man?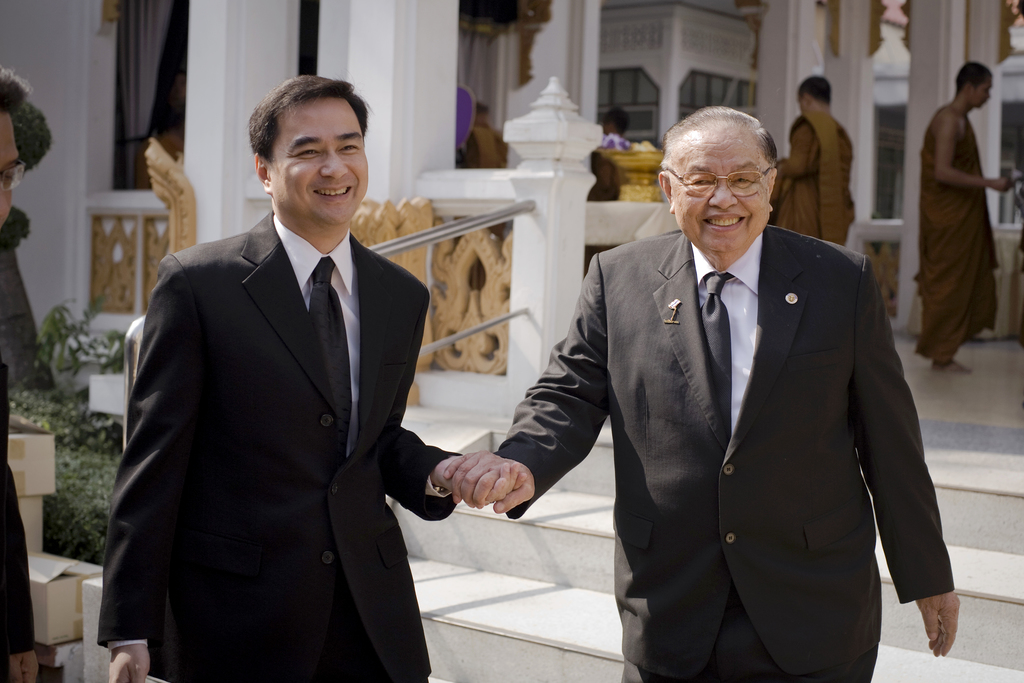
914, 63, 1020, 375
